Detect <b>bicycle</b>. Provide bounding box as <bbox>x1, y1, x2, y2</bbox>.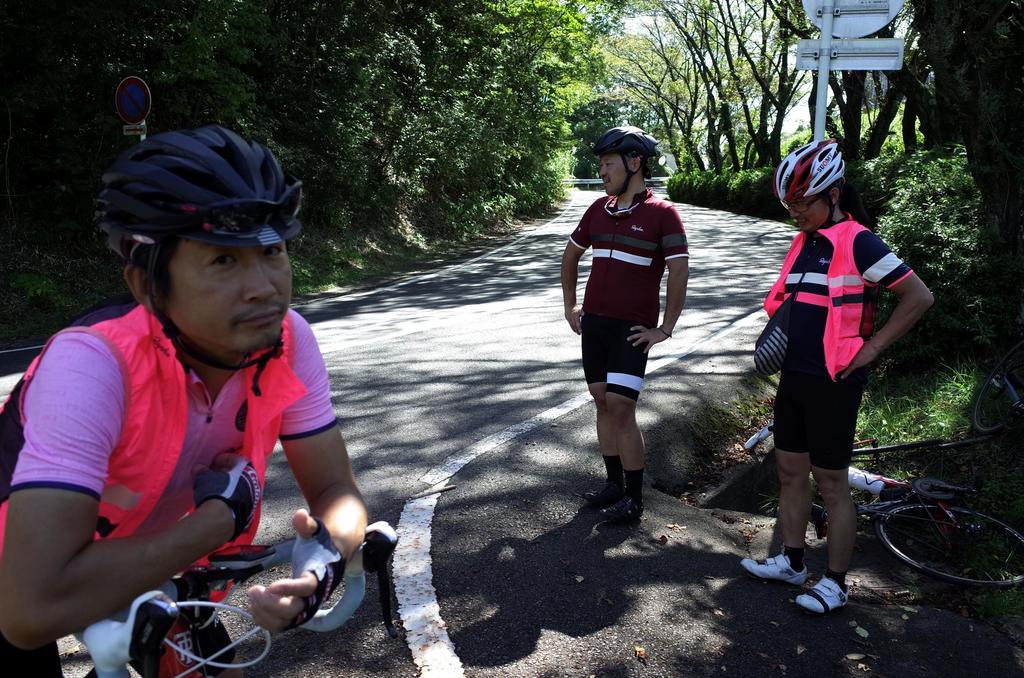
<bbox>746, 417, 1023, 591</bbox>.
